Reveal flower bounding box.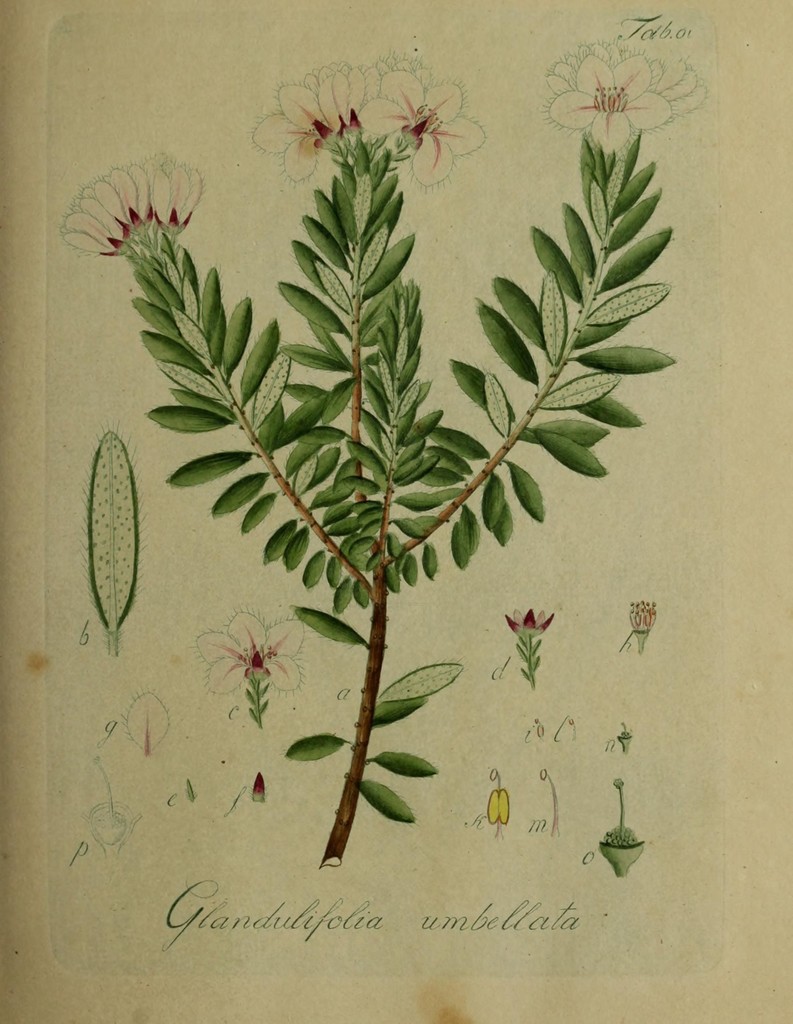
Revealed: locate(504, 602, 555, 636).
